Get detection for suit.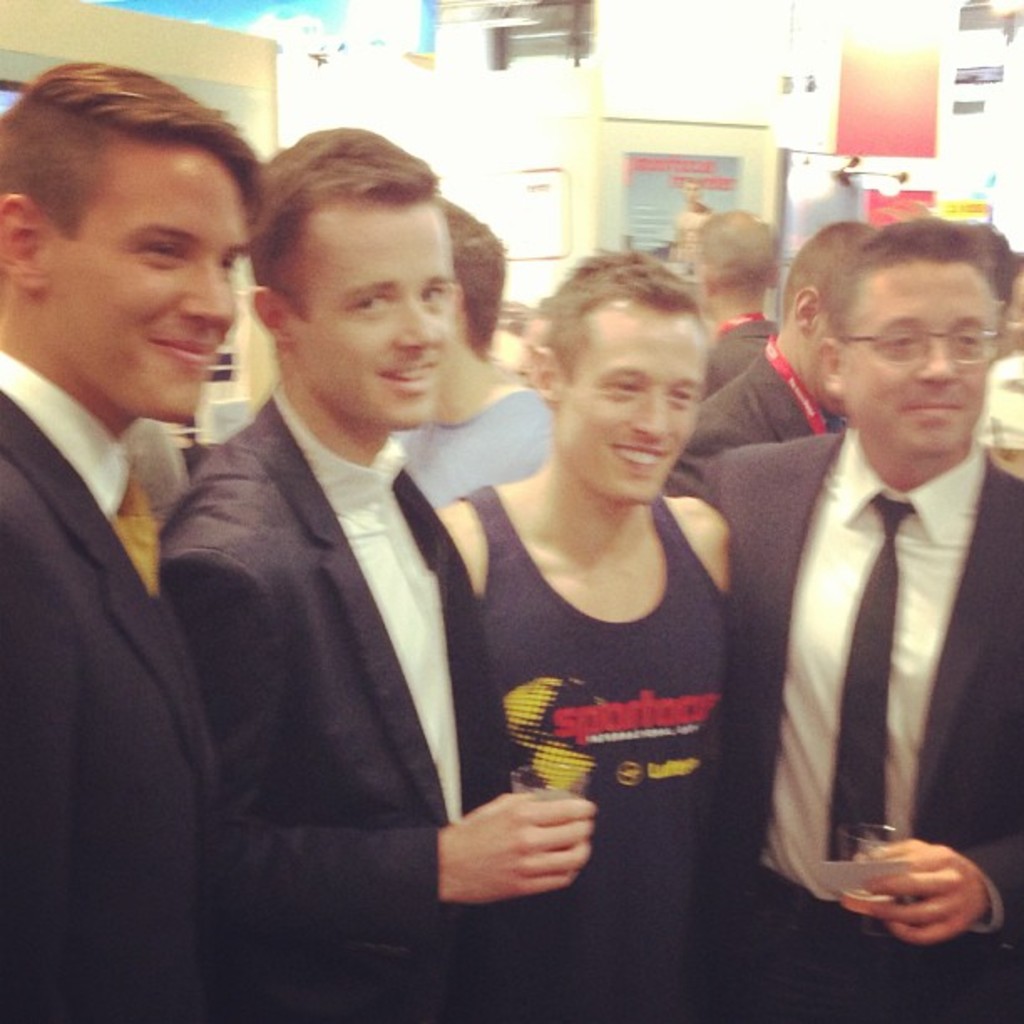
Detection: bbox(661, 340, 827, 502).
